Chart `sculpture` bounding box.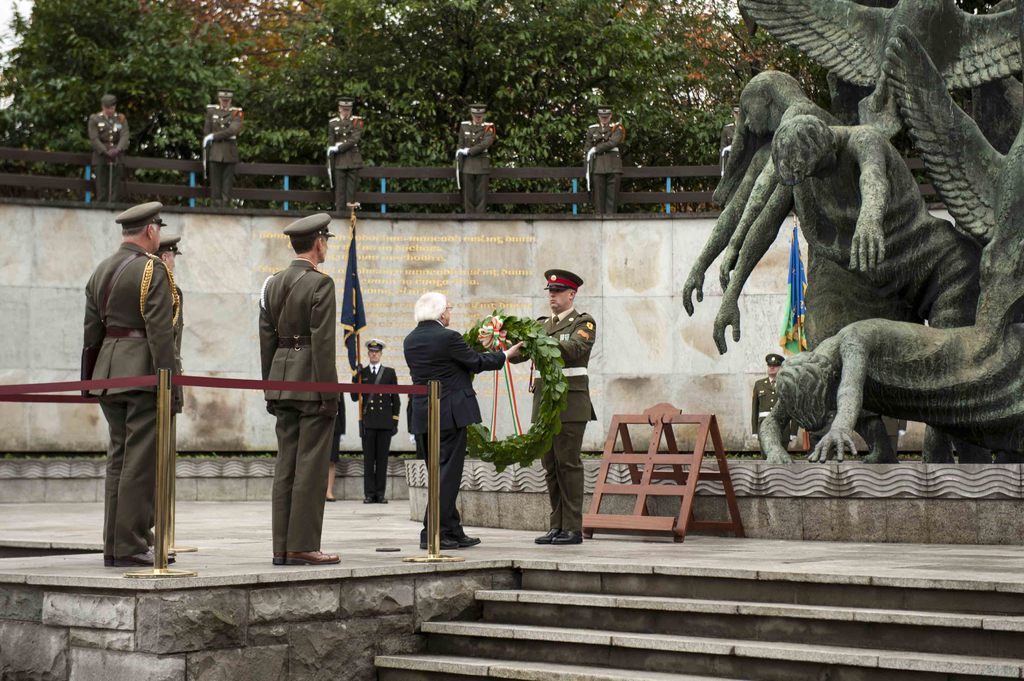
Charted: region(756, 305, 1023, 468).
